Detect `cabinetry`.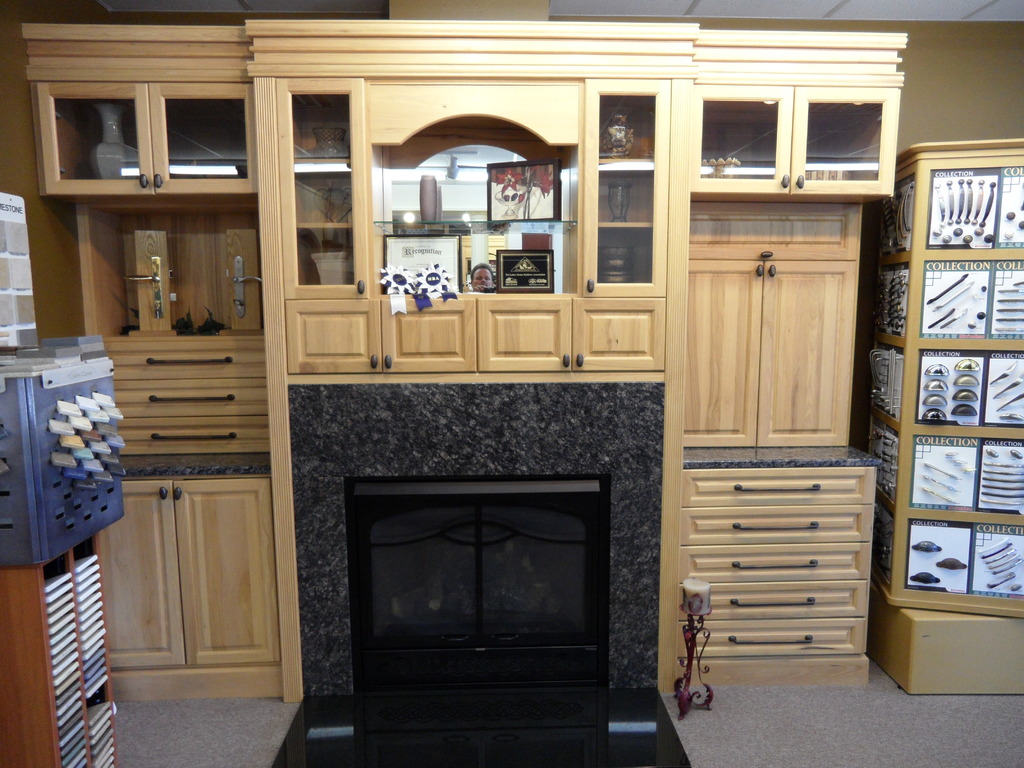
Detected at pyautogui.locateOnScreen(3, 10, 262, 330).
